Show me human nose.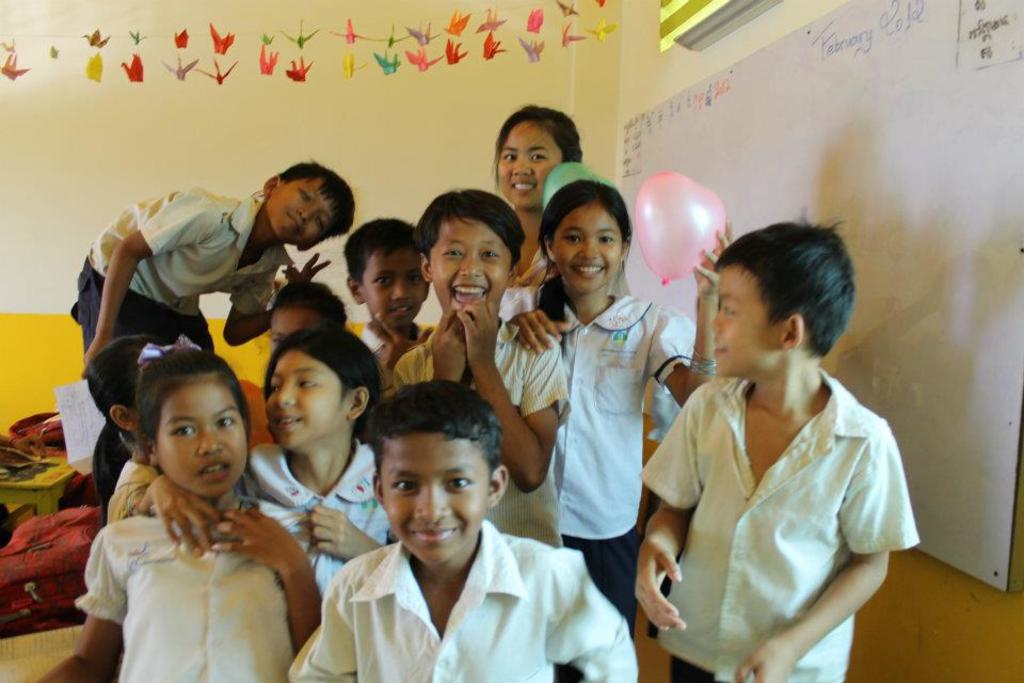
human nose is here: locate(415, 481, 452, 525).
